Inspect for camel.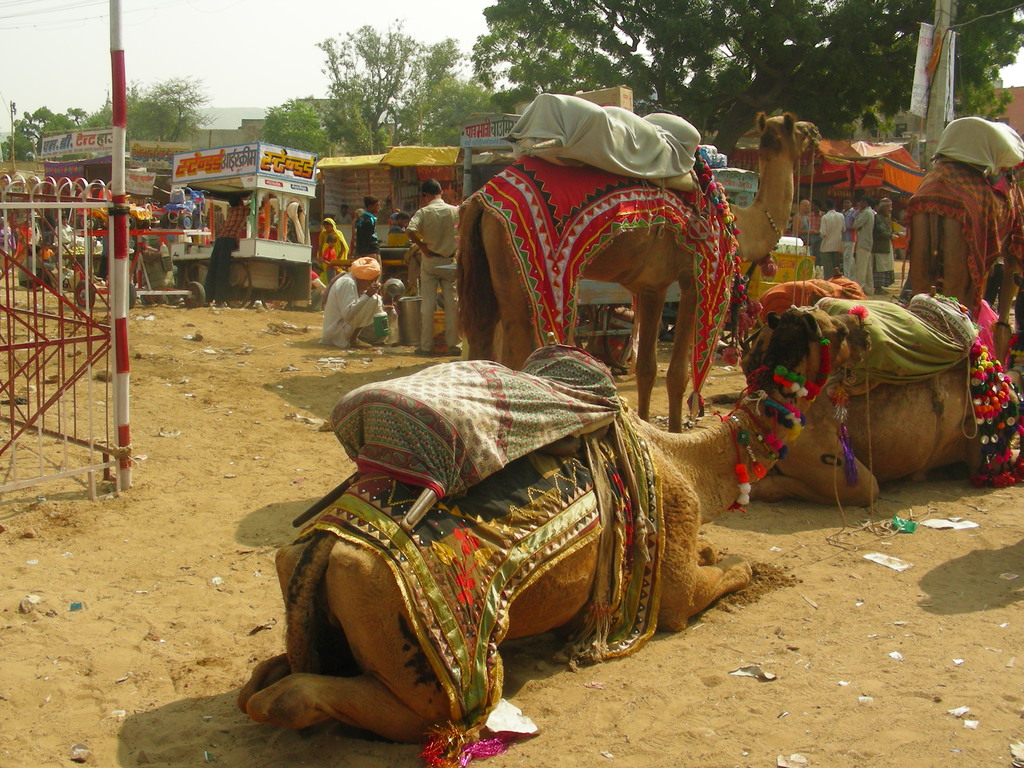
Inspection: box=[235, 304, 874, 756].
